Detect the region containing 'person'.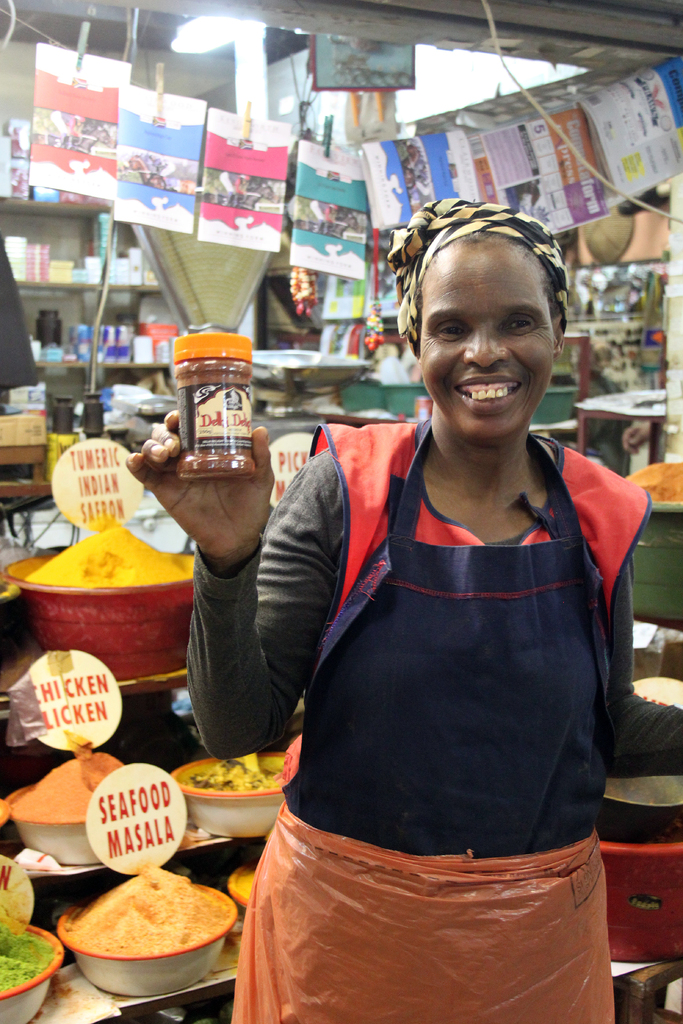
[x1=122, y1=192, x2=682, y2=1023].
